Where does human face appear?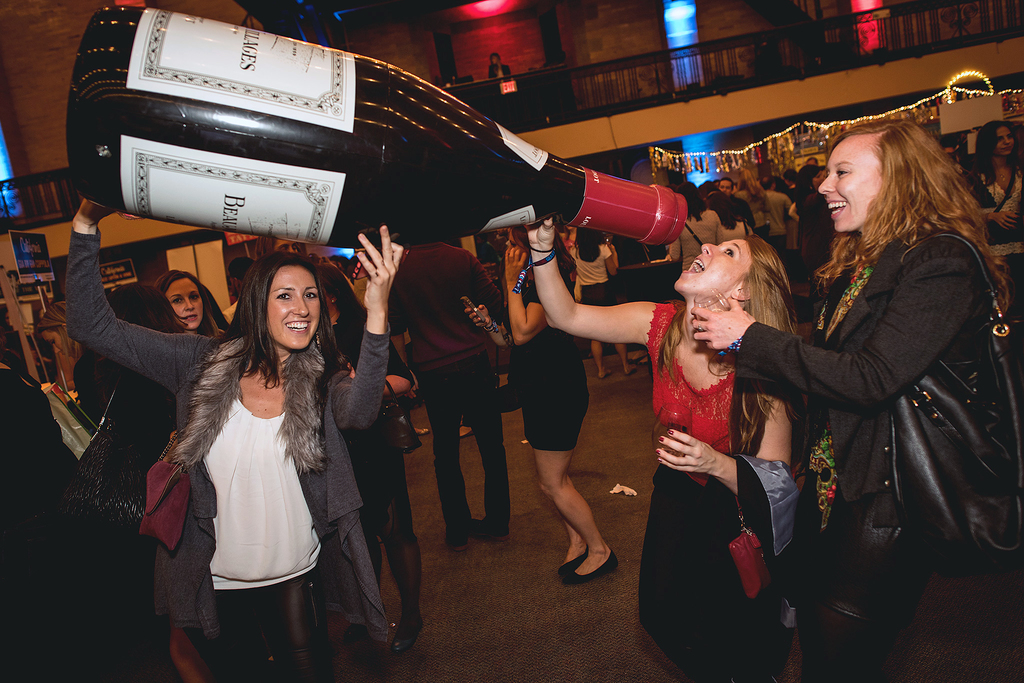
Appears at <bbox>169, 277, 204, 328</bbox>.
